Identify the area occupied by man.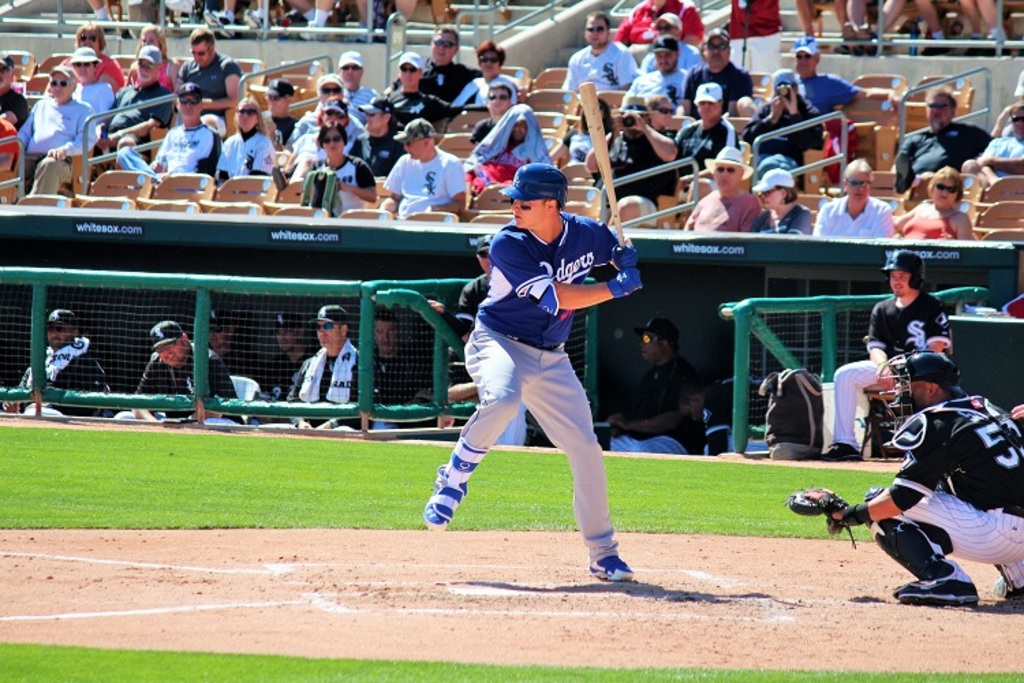
Area: <bbox>960, 100, 1023, 197</bbox>.
